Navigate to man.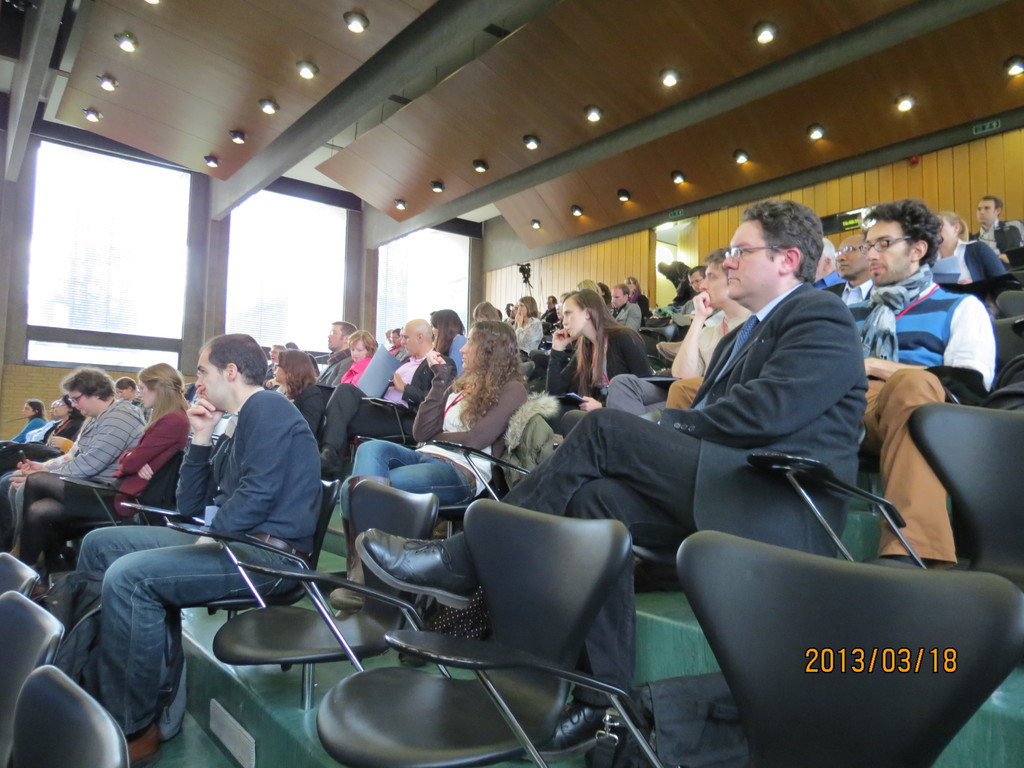
Navigation target: 59/308/333/760.
